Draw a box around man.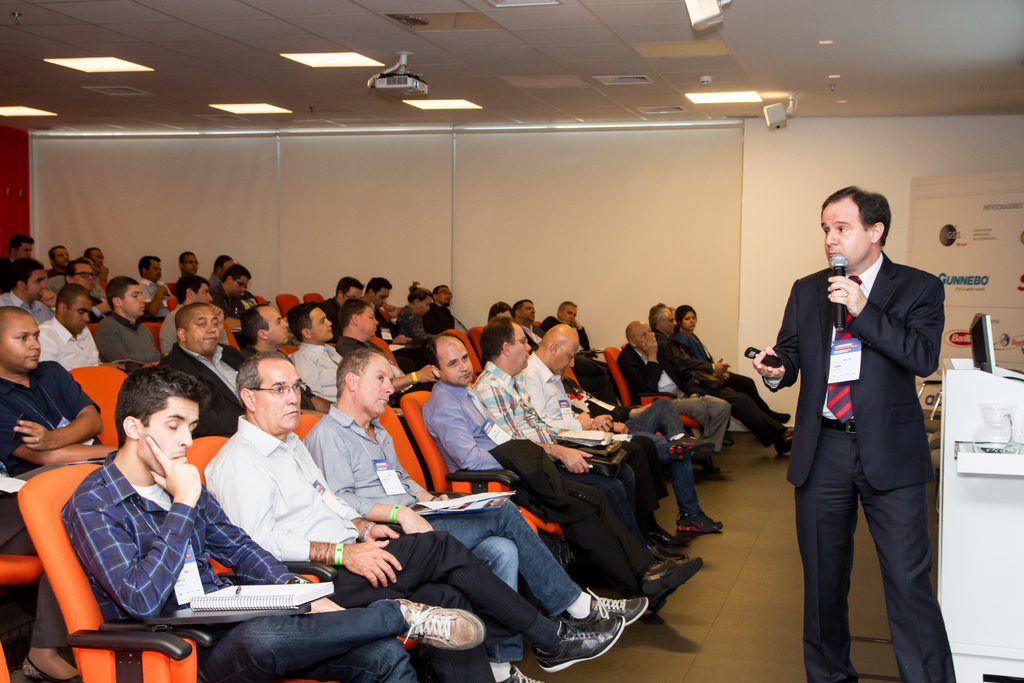
{"x1": 172, "y1": 256, "x2": 205, "y2": 291}.
